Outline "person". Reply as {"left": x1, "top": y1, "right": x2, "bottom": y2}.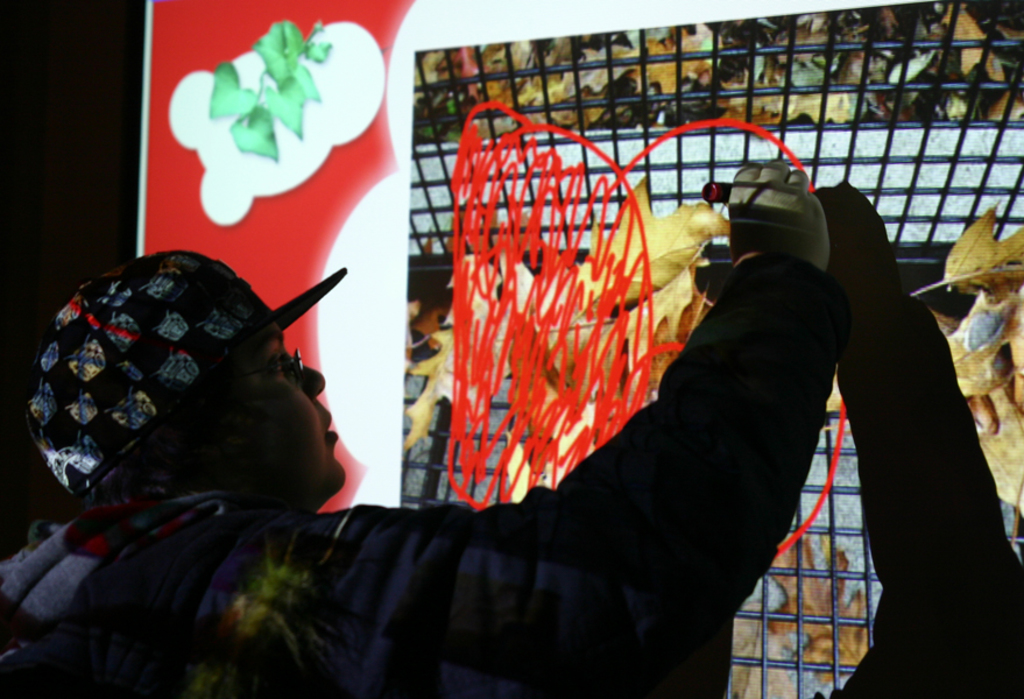
{"left": 0, "top": 160, "right": 850, "bottom": 698}.
